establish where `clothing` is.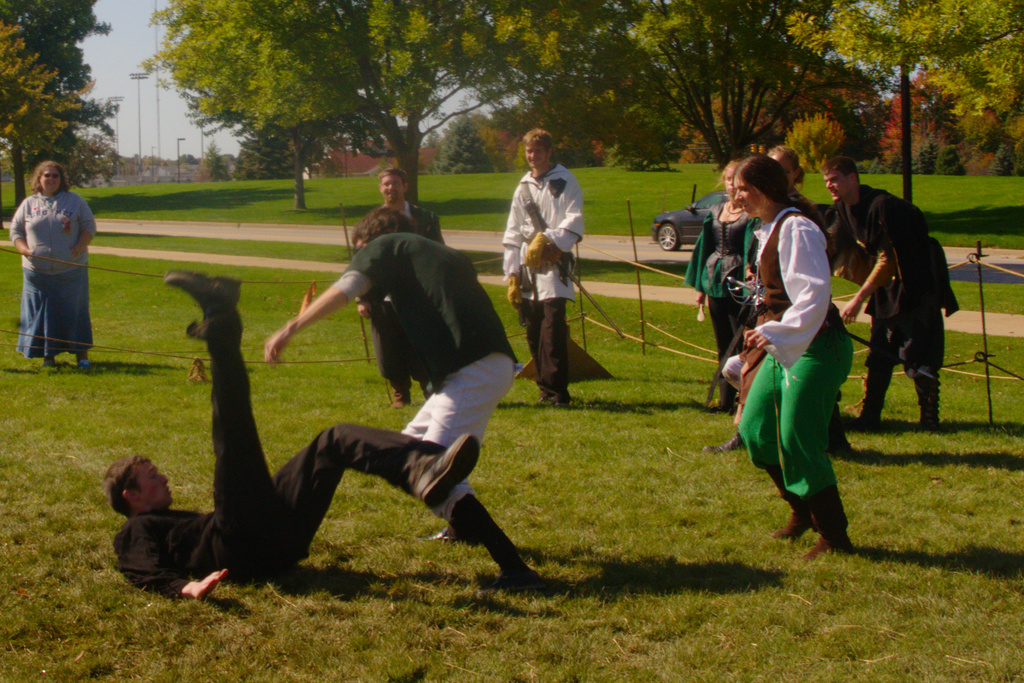
Established at (326, 227, 518, 389).
